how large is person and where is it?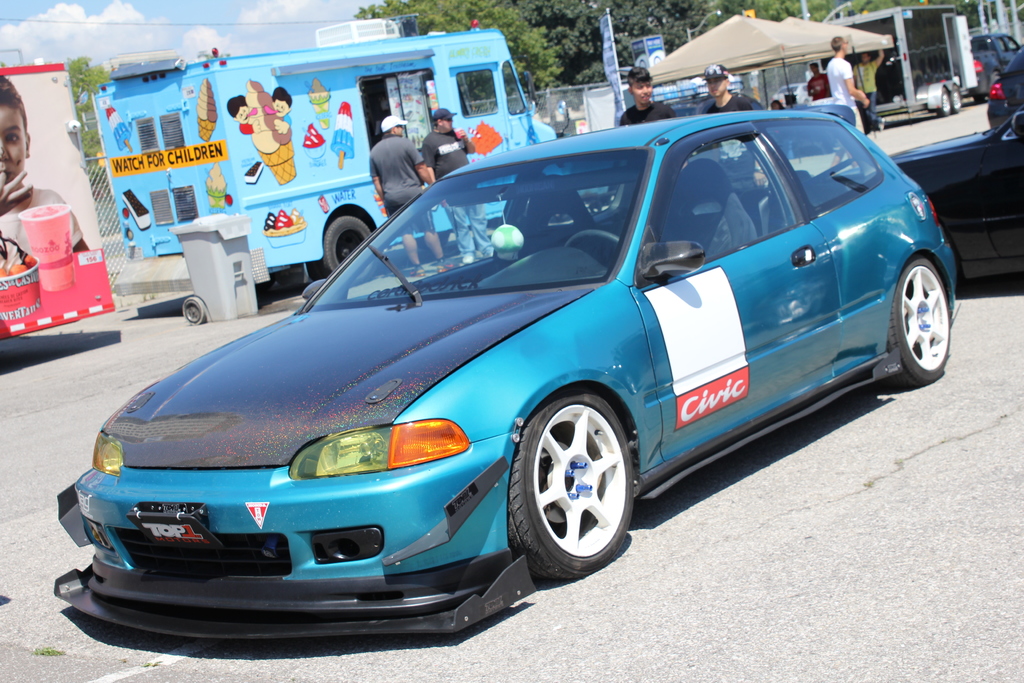
Bounding box: region(0, 75, 85, 252).
